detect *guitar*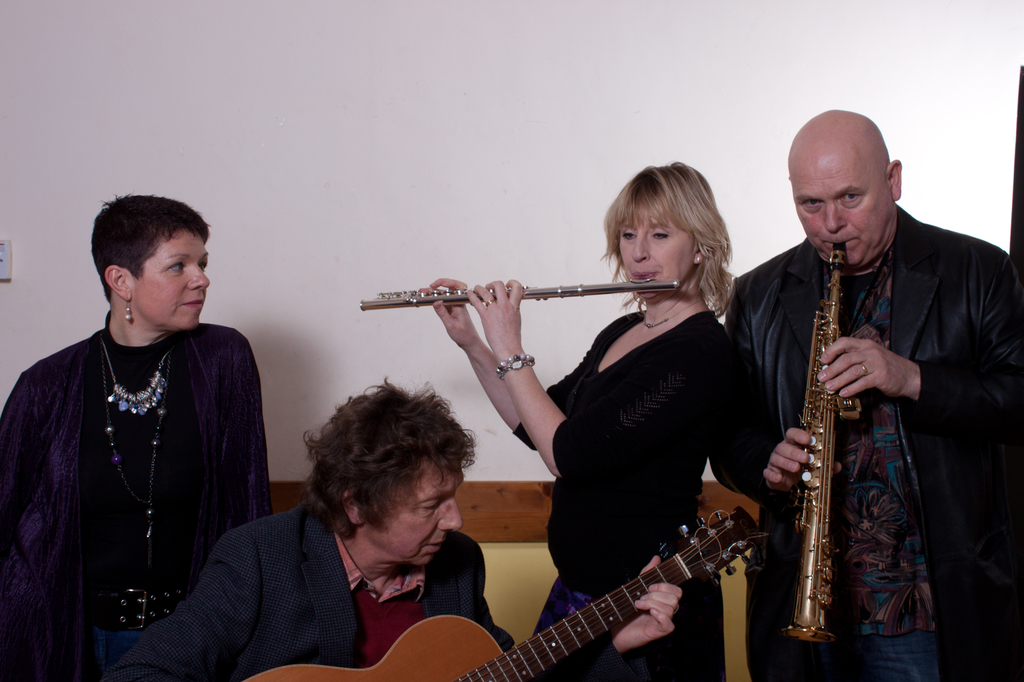
240, 504, 771, 681
